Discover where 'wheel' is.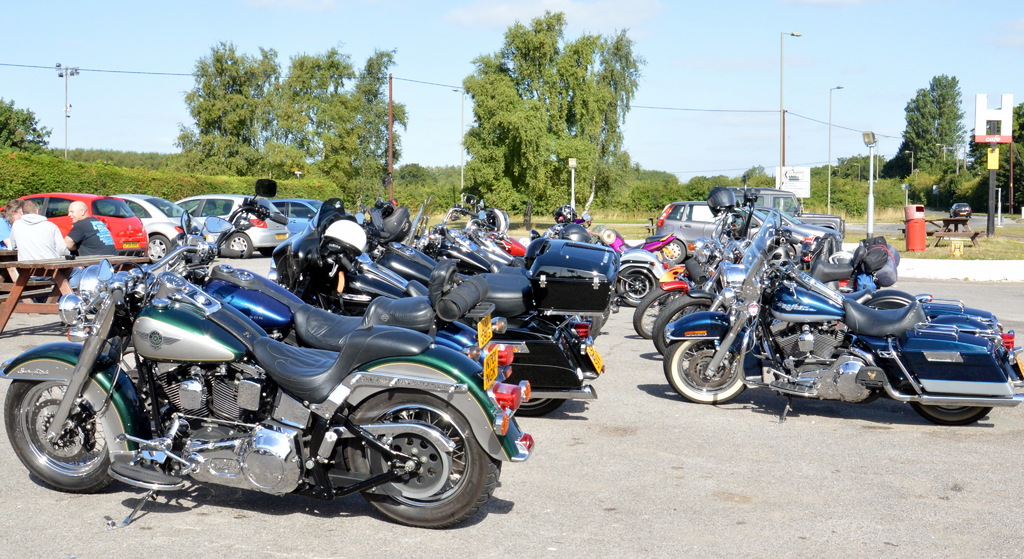
Discovered at [left=617, top=268, right=657, bottom=309].
